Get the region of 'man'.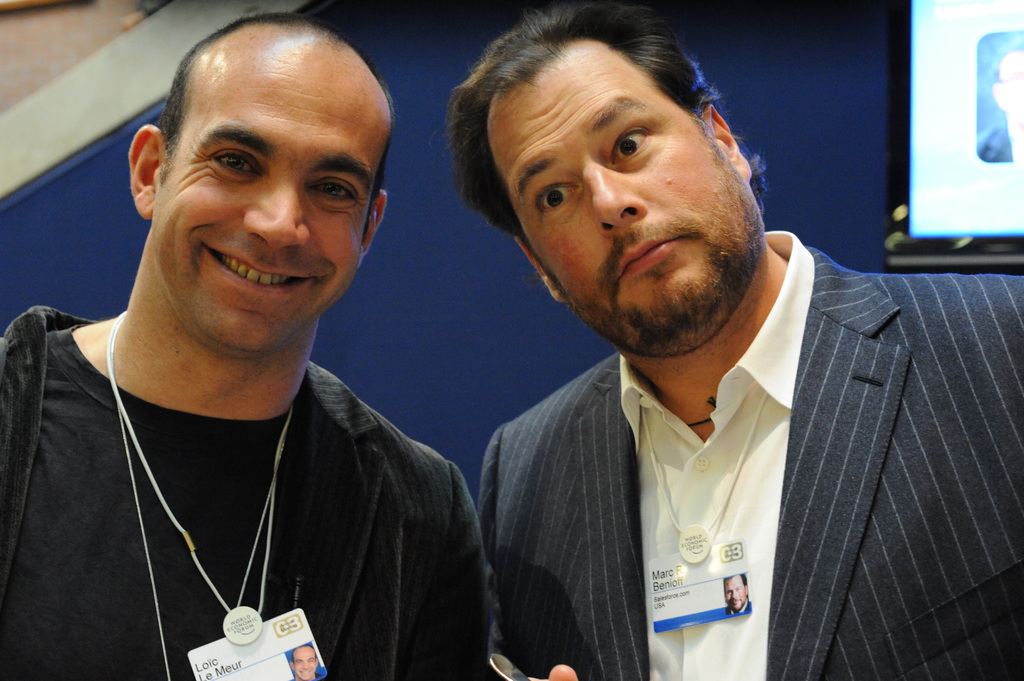
[x1=442, y1=0, x2=1023, y2=680].
